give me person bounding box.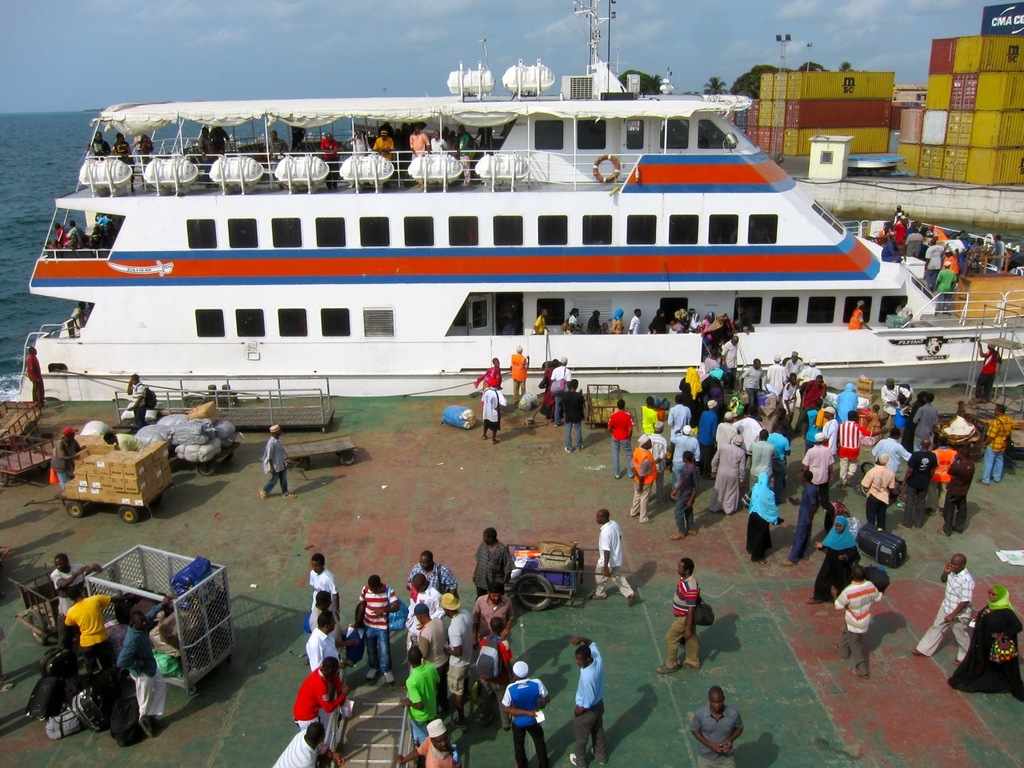
836:413:874:494.
